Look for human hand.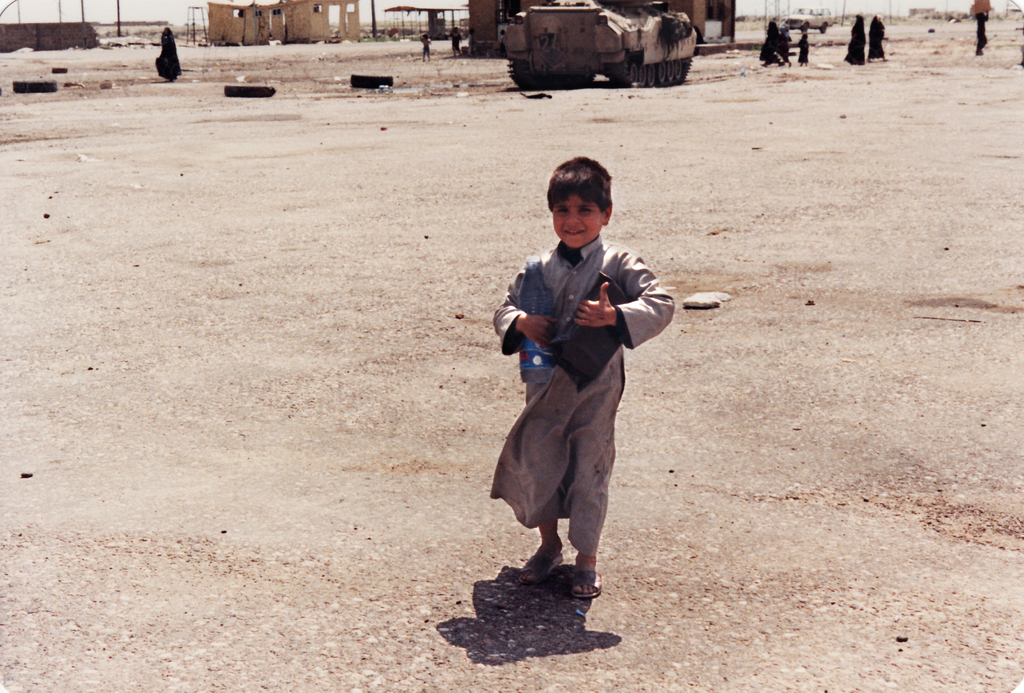
Found: [left=573, top=284, right=614, bottom=330].
